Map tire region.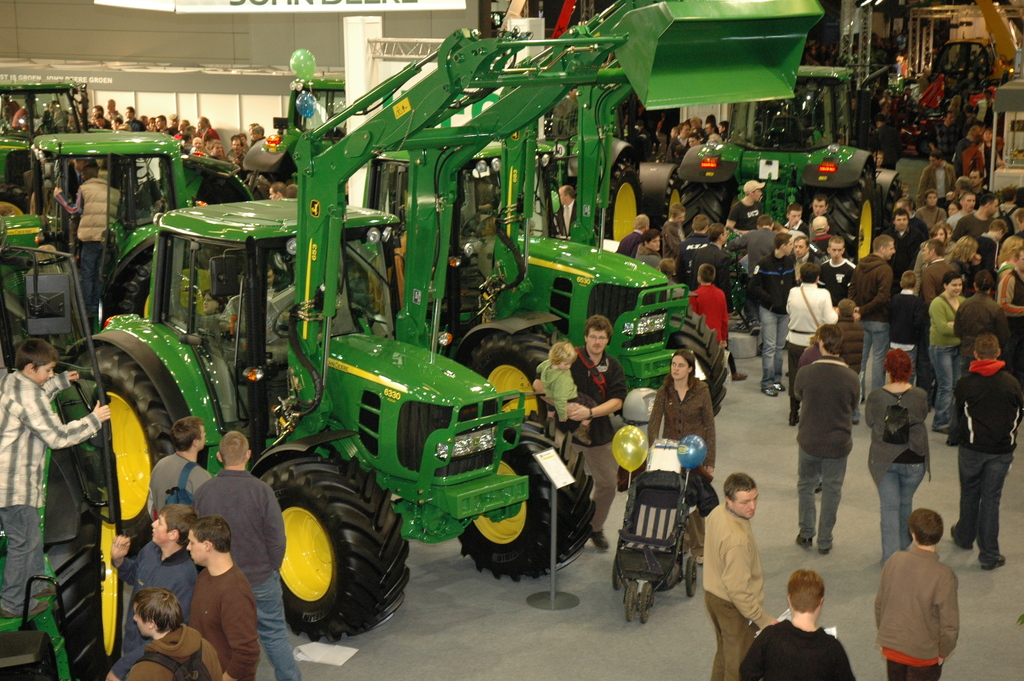
Mapped to x1=461, y1=325, x2=566, y2=429.
